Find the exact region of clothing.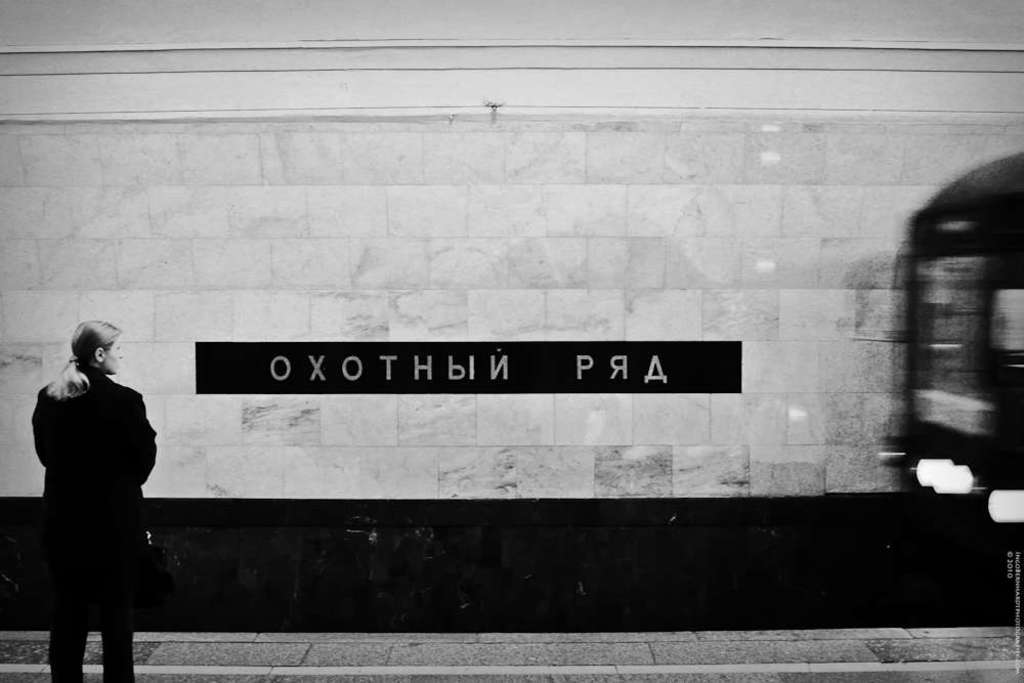
Exact region: select_region(20, 327, 140, 581).
